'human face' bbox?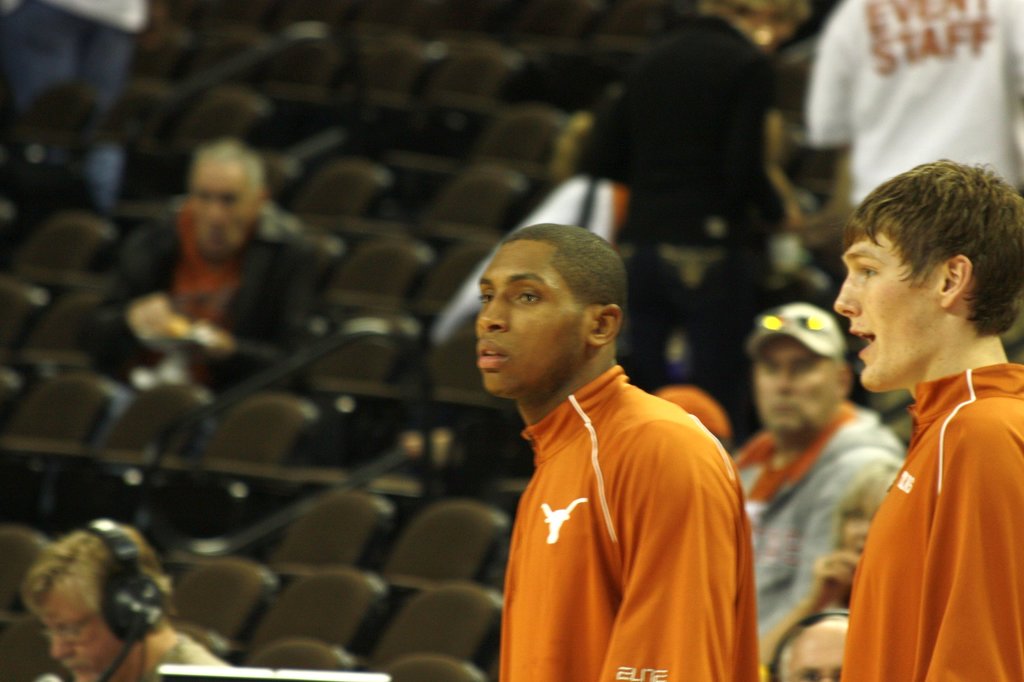
(190, 168, 248, 254)
